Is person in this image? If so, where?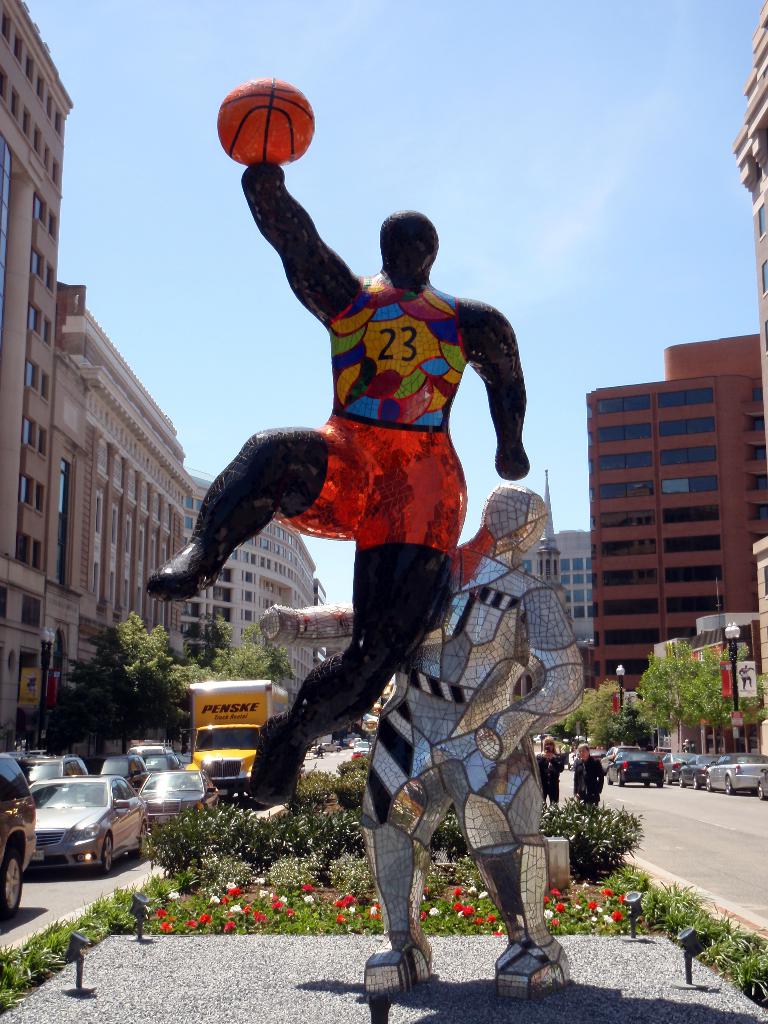
Yes, at BBox(570, 747, 605, 817).
